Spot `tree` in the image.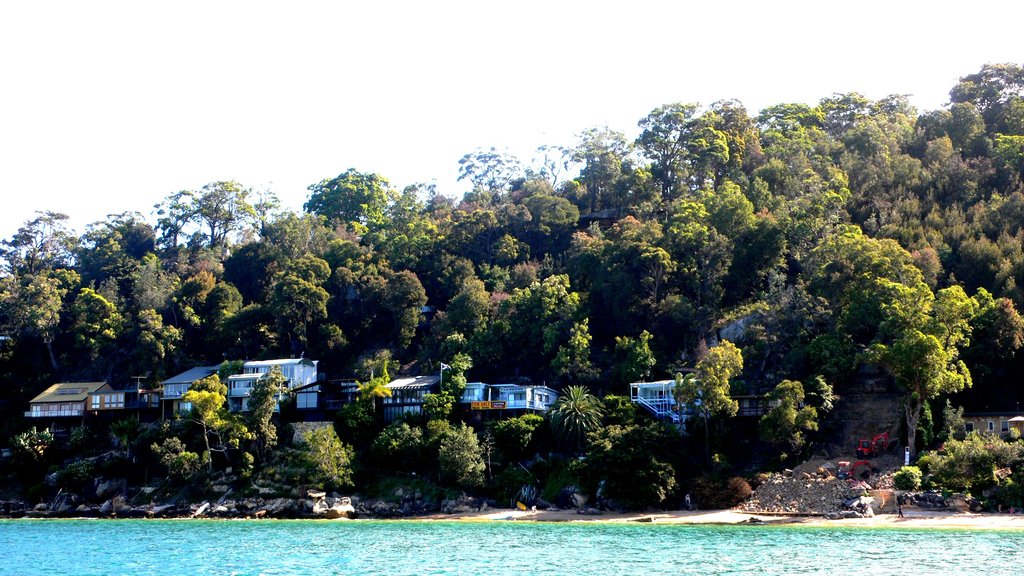
`tree` found at Rect(673, 331, 737, 467).
